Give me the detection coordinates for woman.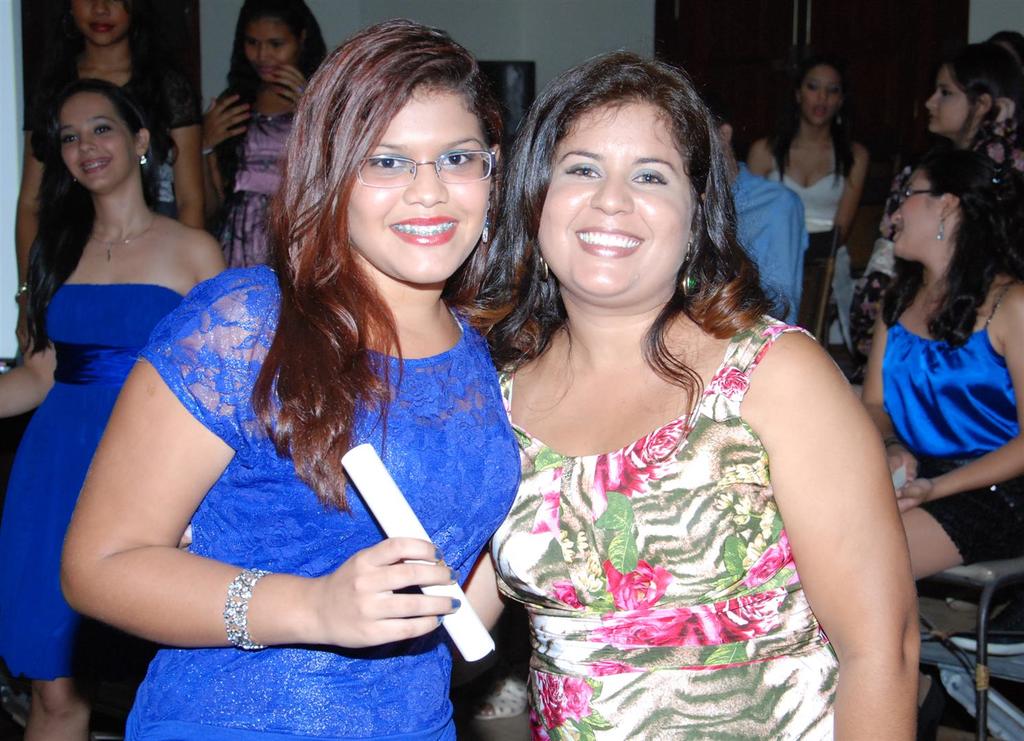
region(201, 0, 330, 253).
